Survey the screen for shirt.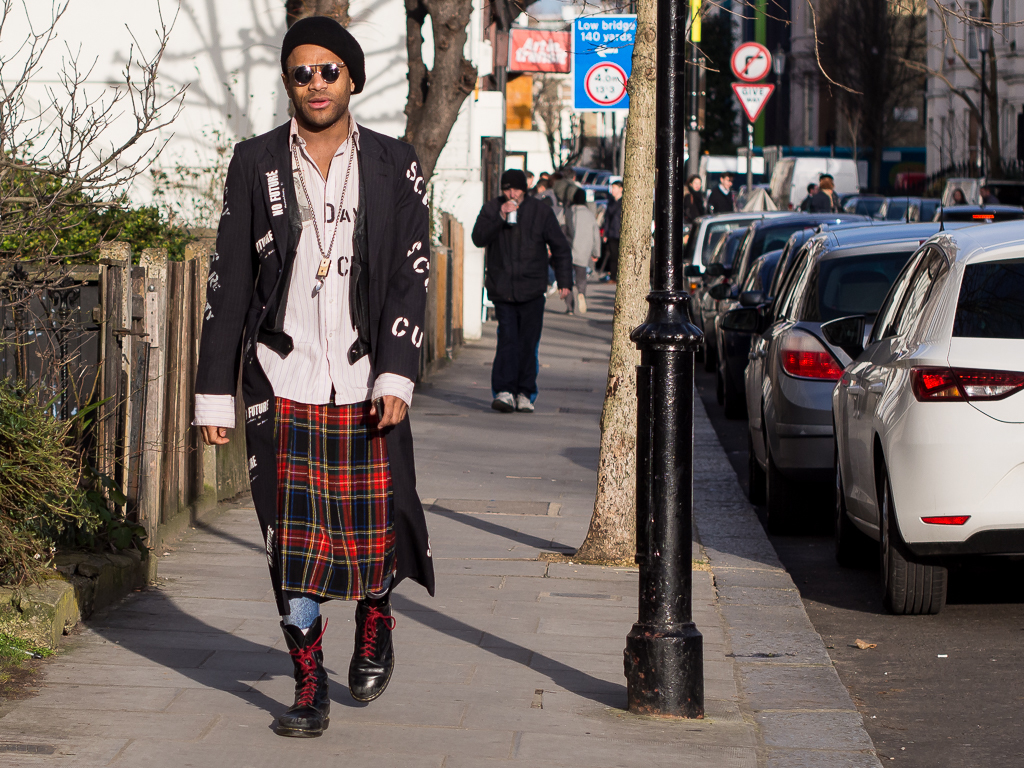
Survey found: <region>208, 105, 404, 436</region>.
